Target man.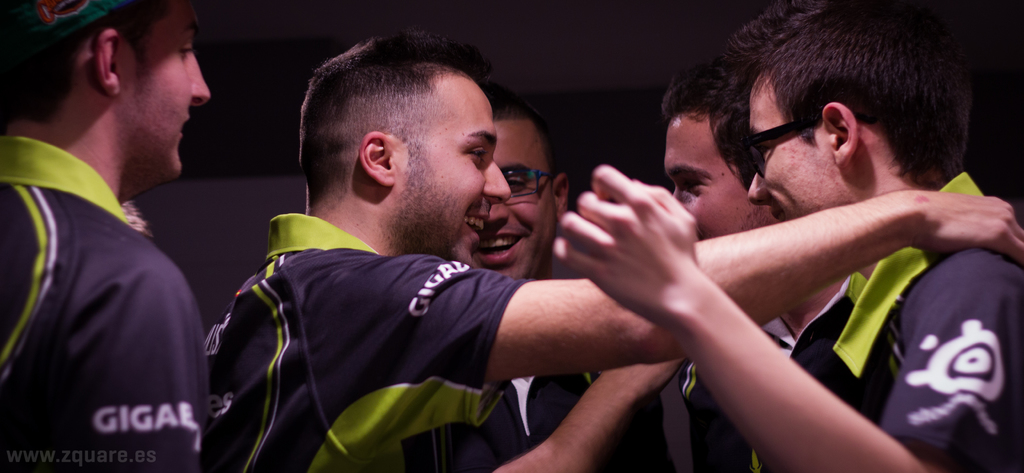
Target region: crop(1, 1, 223, 472).
